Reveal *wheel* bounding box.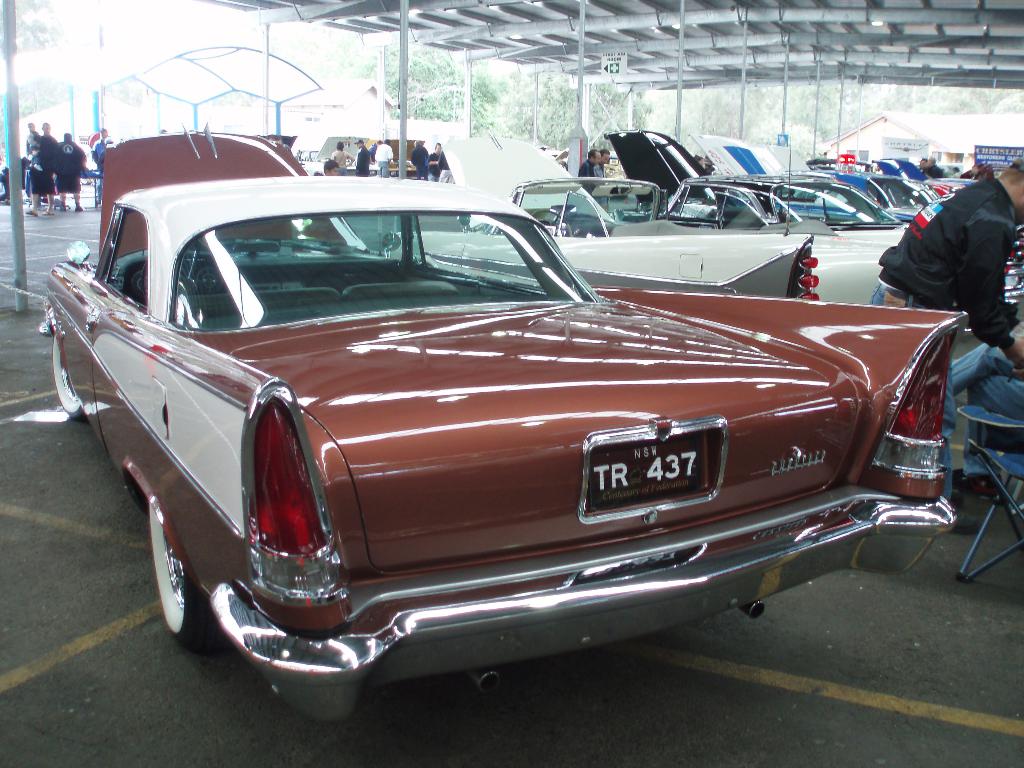
Revealed: box=[529, 209, 572, 236].
